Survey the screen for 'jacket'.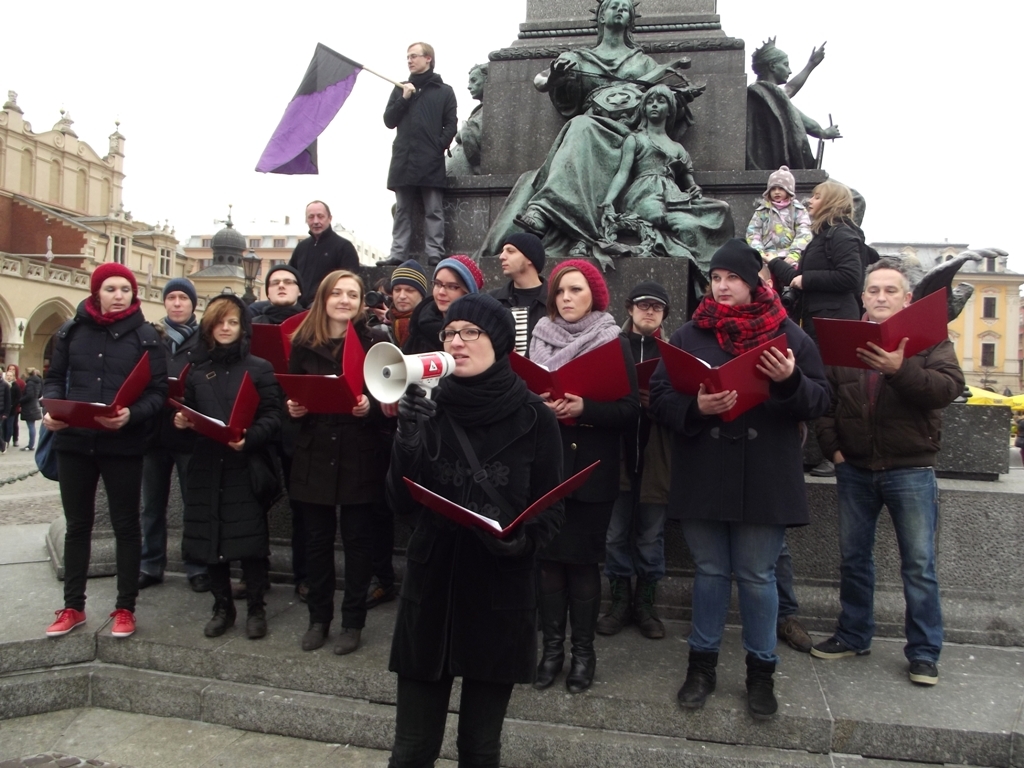
Survey found: rect(377, 389, 569, 685).
